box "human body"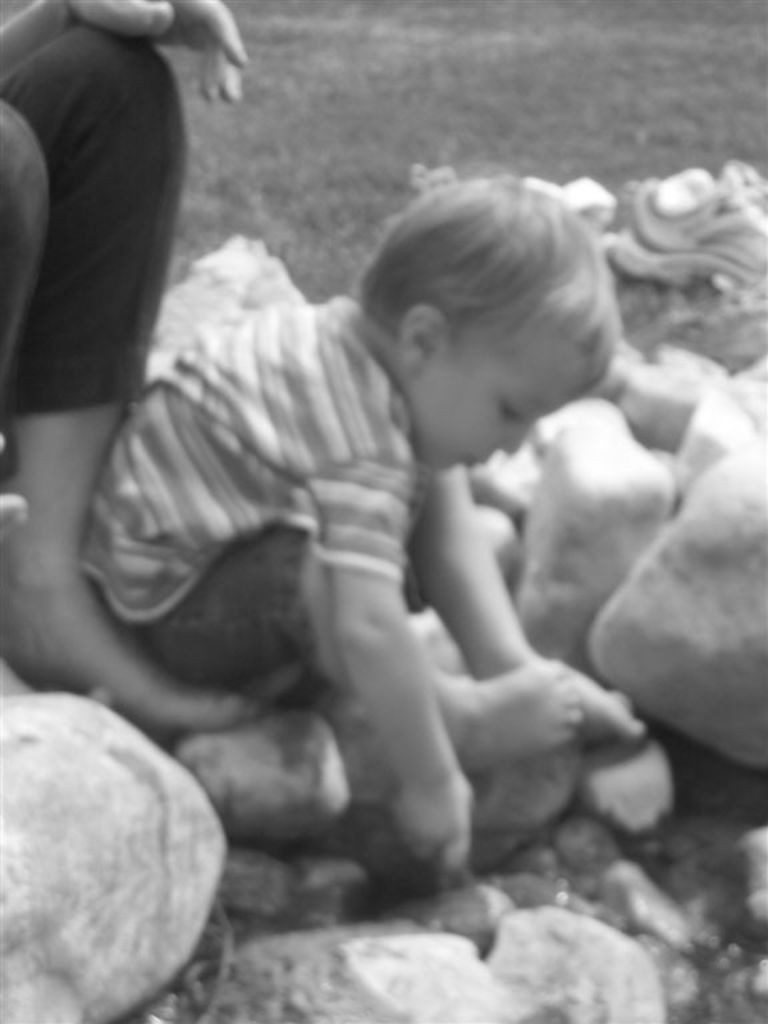
[52, 120, 767, 992]
